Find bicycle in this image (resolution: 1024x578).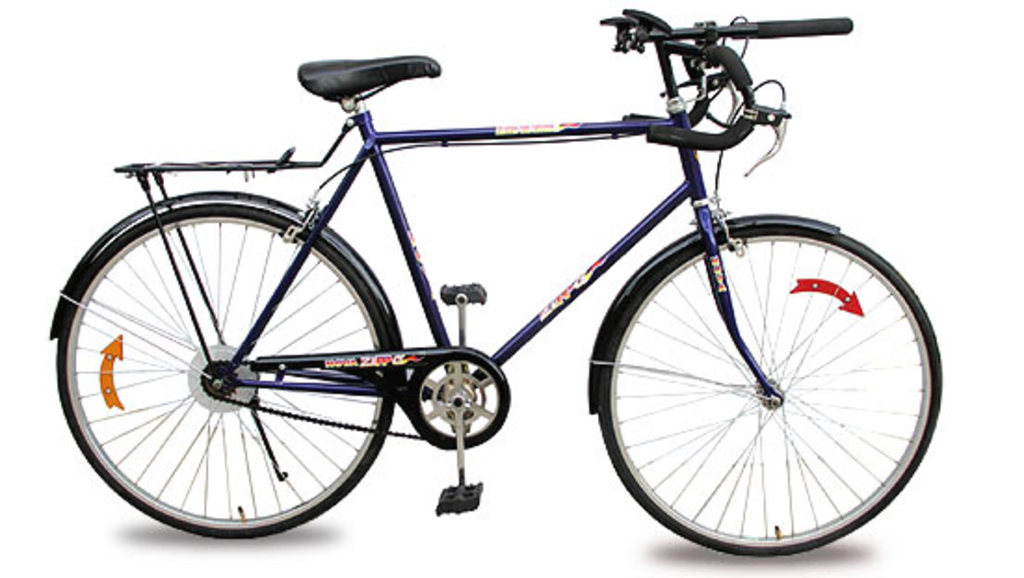
x1=39 y1=4 x2=1000 y2=530.
